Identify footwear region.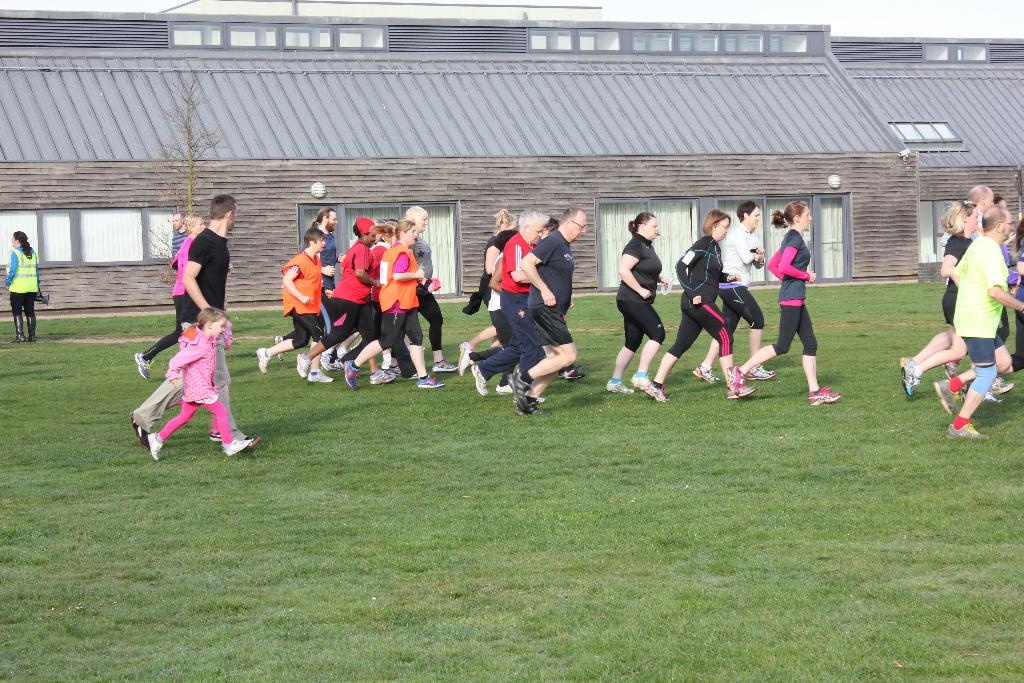
Region: [986,378,1015,392].
